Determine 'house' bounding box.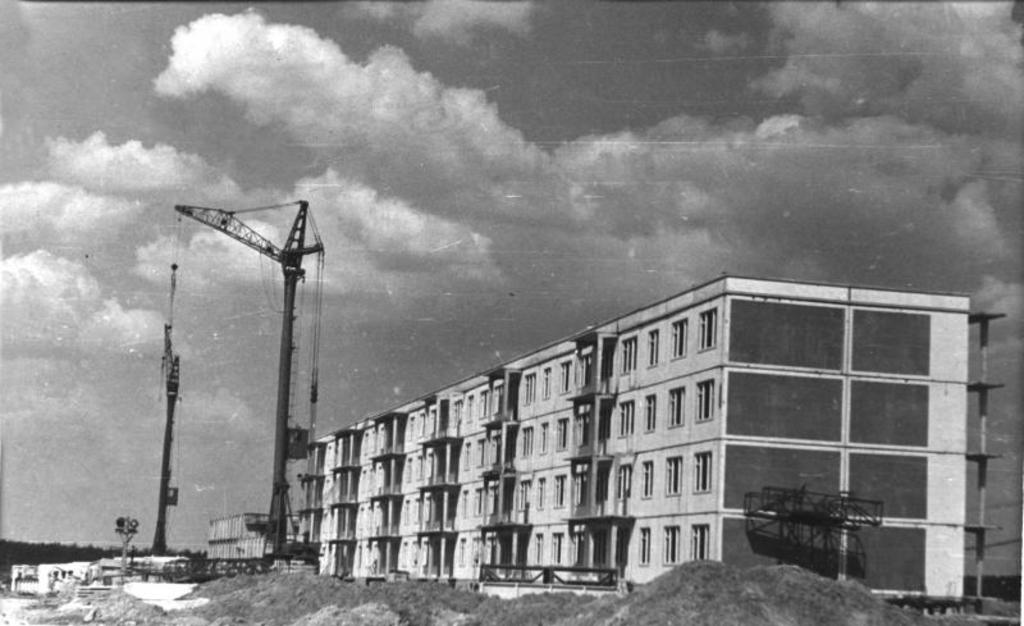
Determined: (left=403, top=387, right=467, bottom=590).
